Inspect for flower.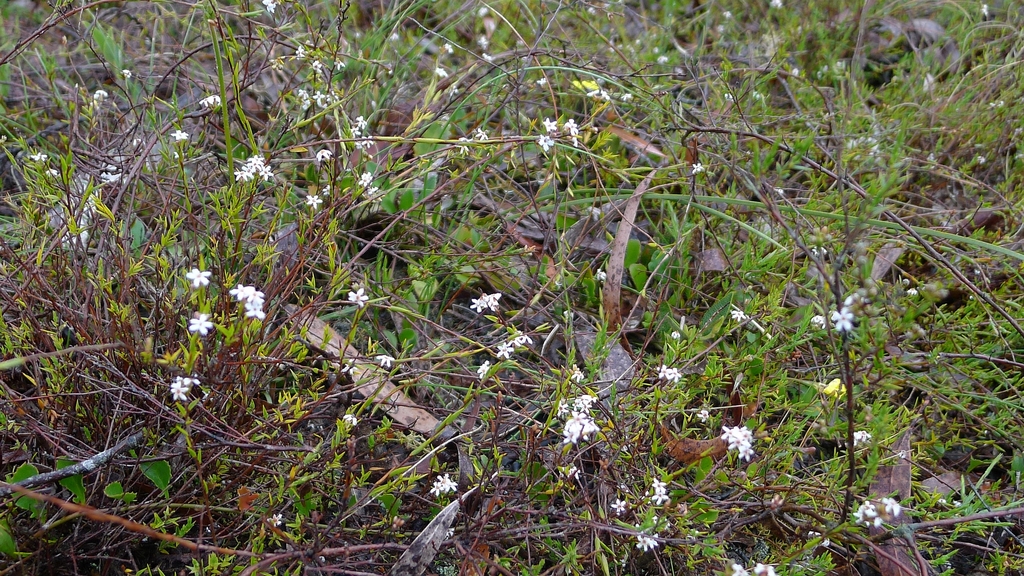
Inspection: x1=356, y1=172, x2=378, y2=185.
